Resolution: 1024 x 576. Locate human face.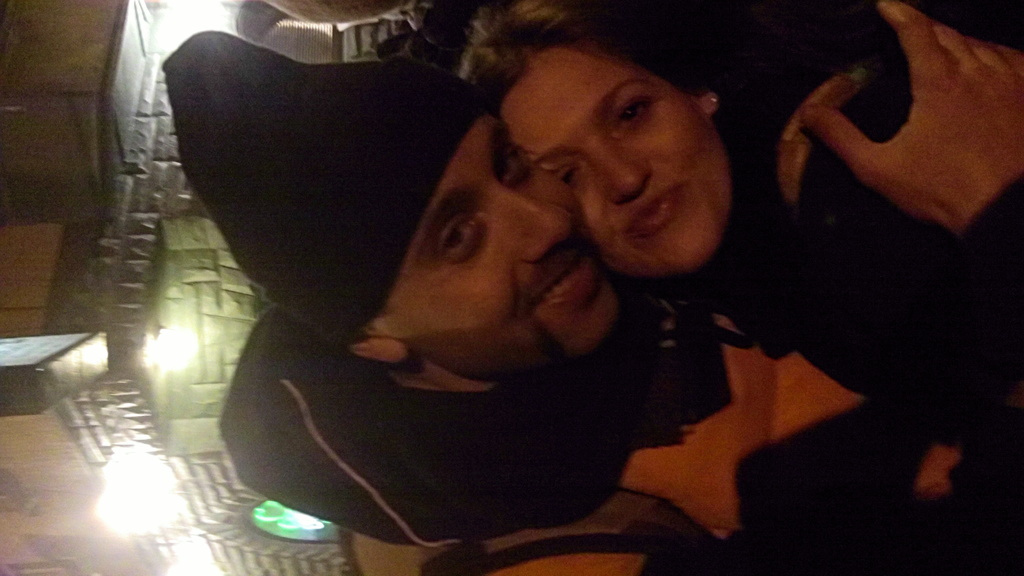
383 122 616 364.
